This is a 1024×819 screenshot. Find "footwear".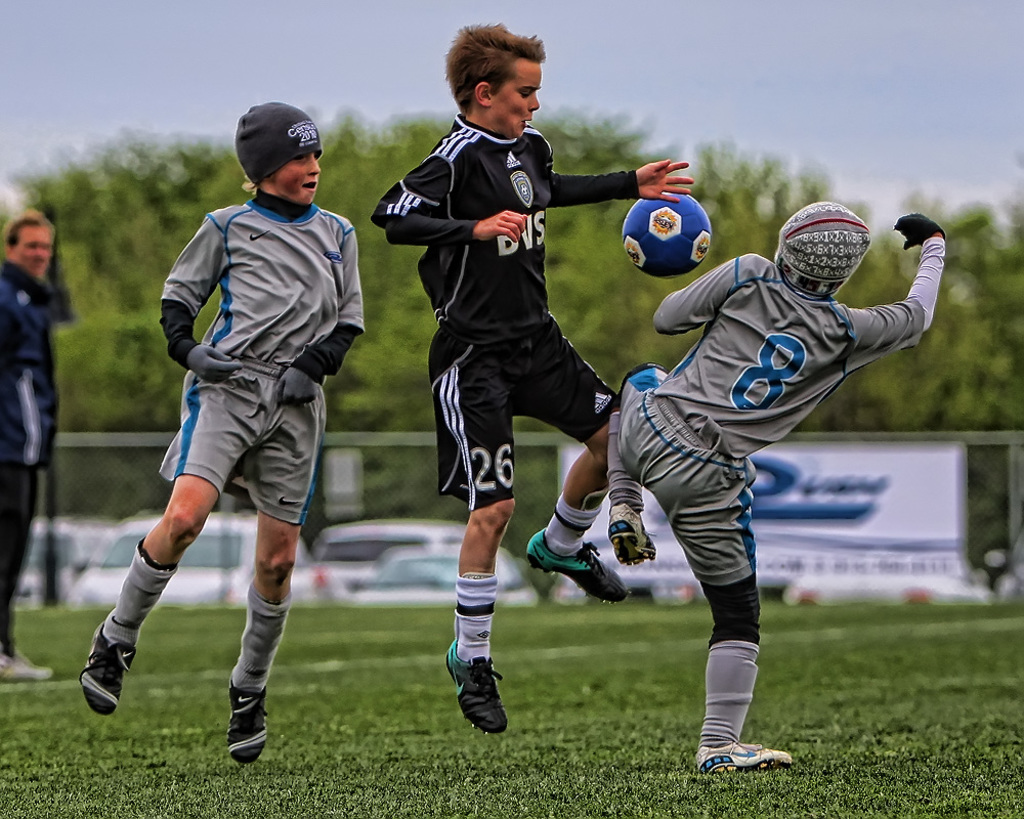
Bounding box: [227, 684, 267, 766].
